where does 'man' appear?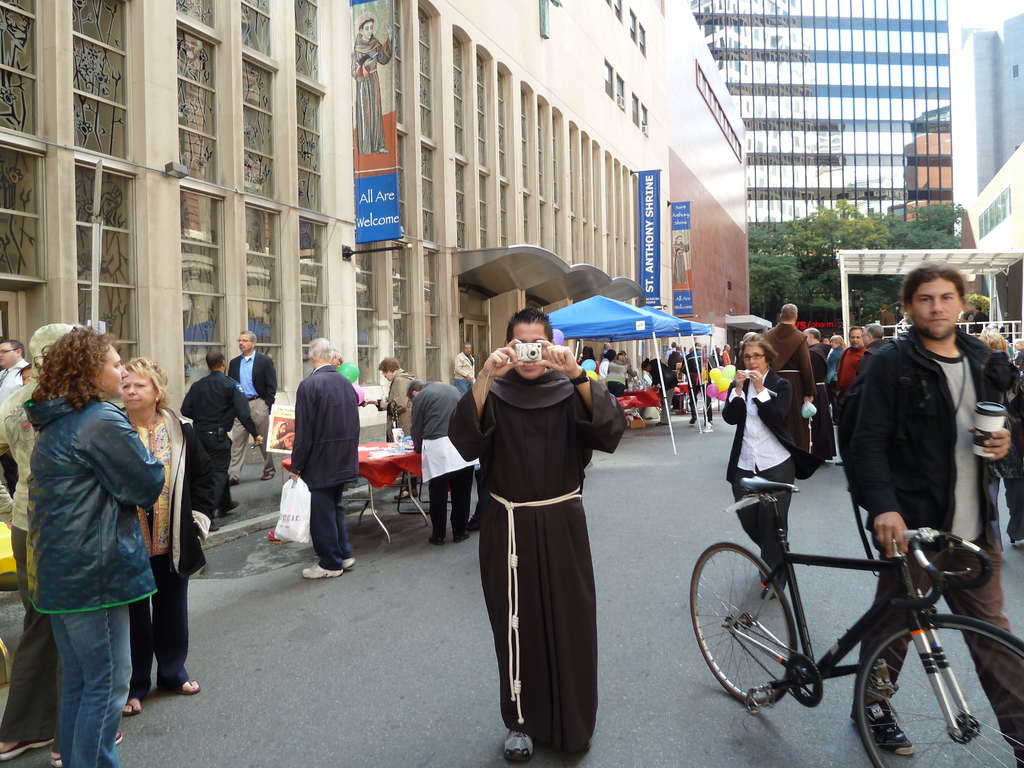
Appears at x1=838 y1=259 x2=1023 y2=767.
